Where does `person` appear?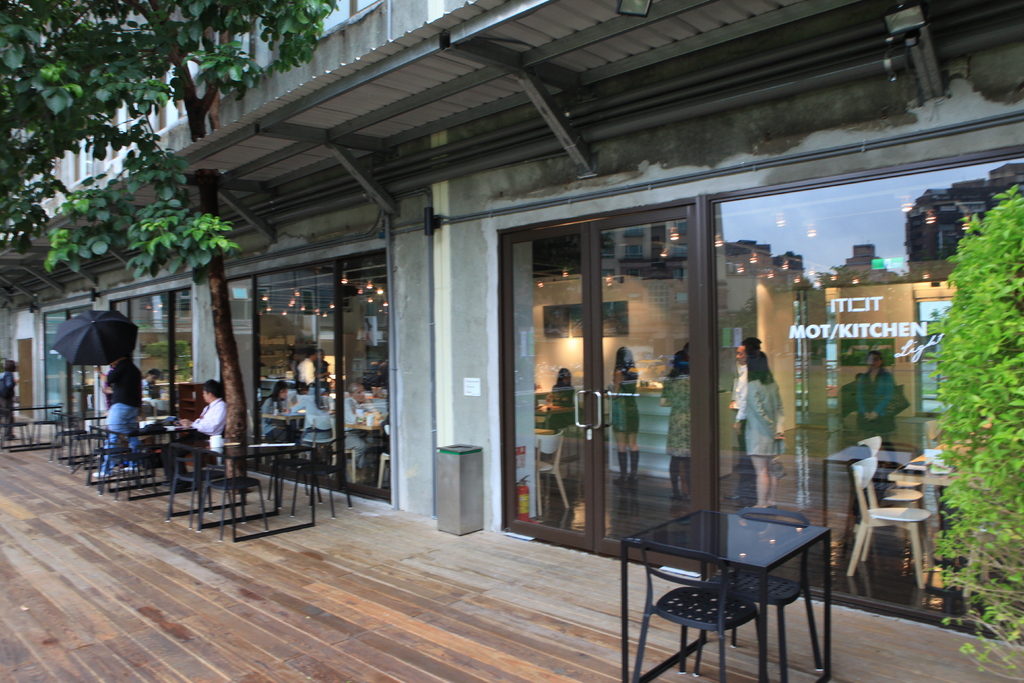
Appears at (164, 379, 228, 500).
